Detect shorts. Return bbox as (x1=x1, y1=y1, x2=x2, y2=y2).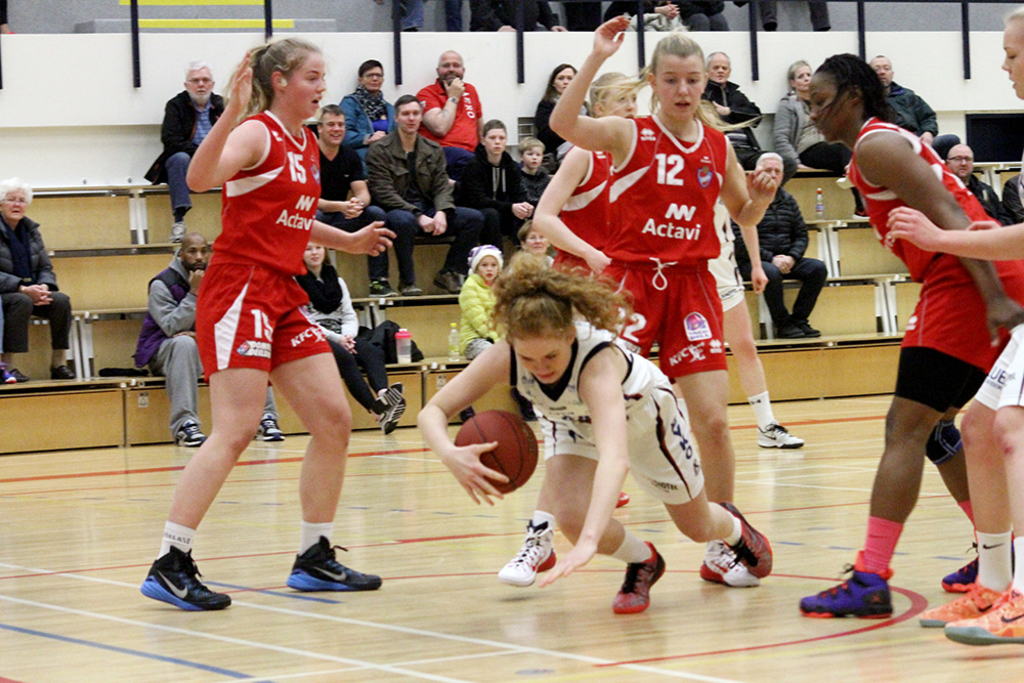
(x1=464, y1=340, x2=492, y2=357).
